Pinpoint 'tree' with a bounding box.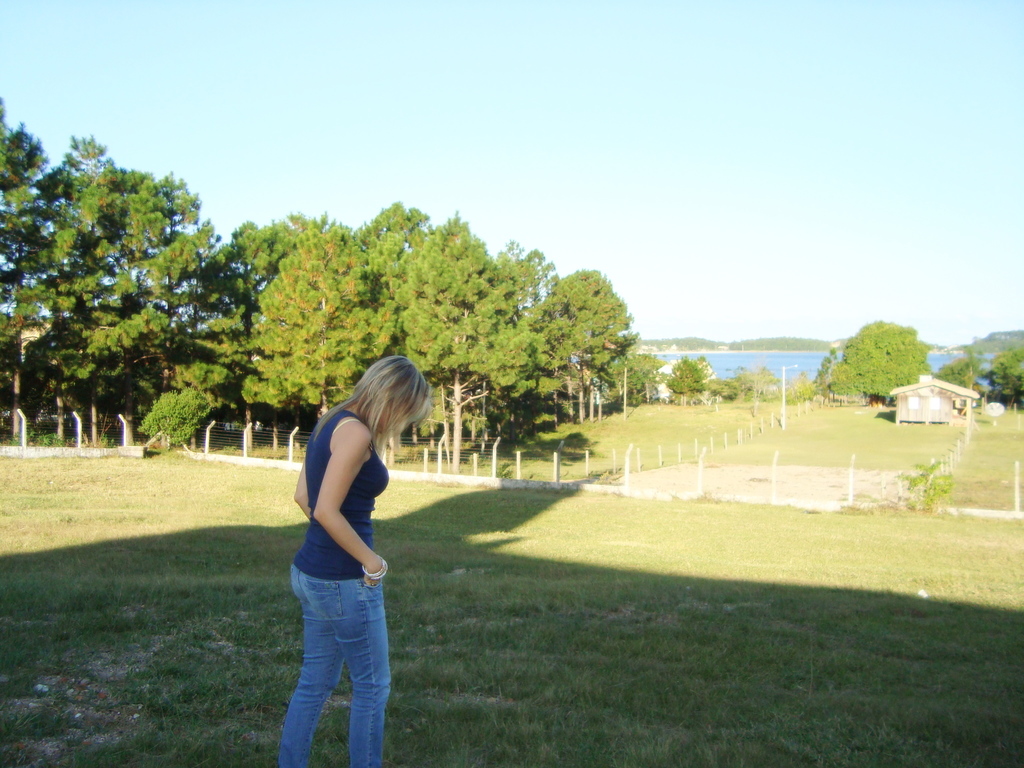
region(199, 207, 313, 413).
